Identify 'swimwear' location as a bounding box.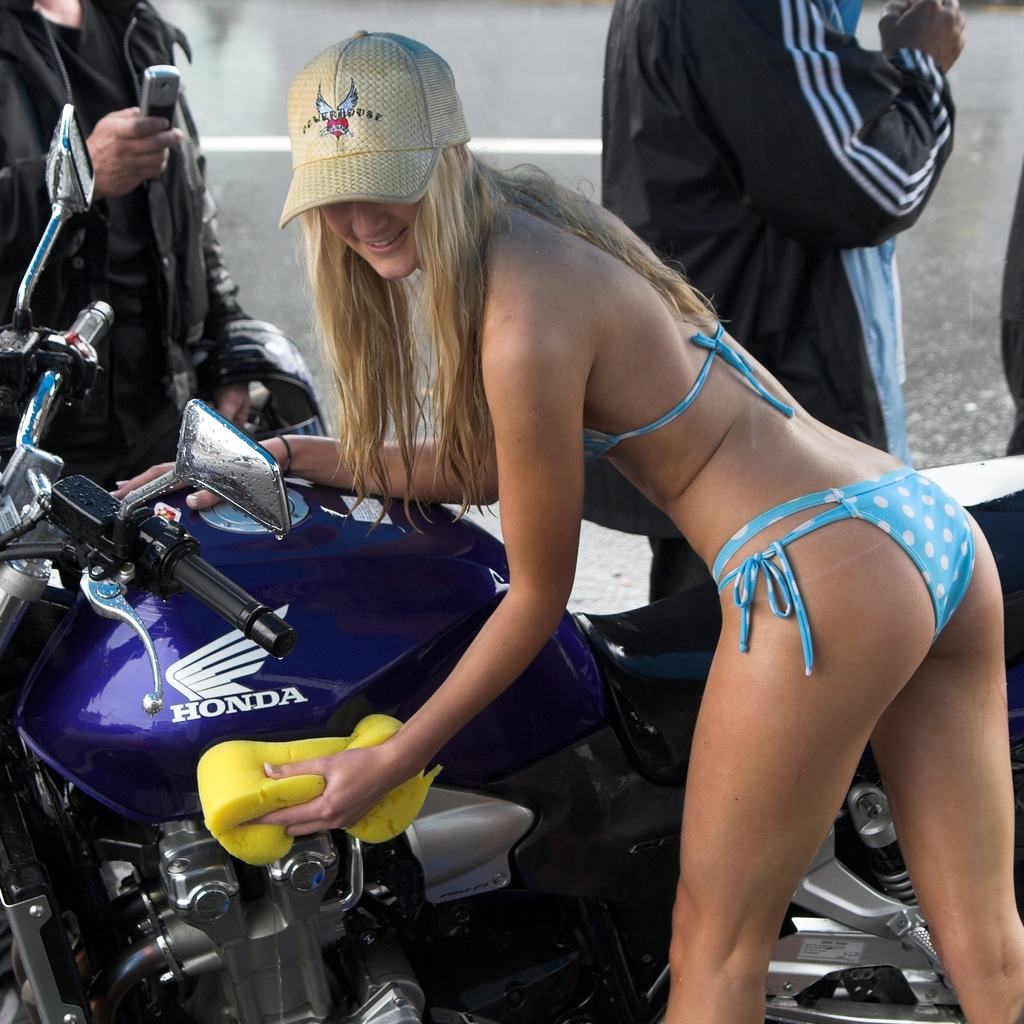
711/464/979/676.
